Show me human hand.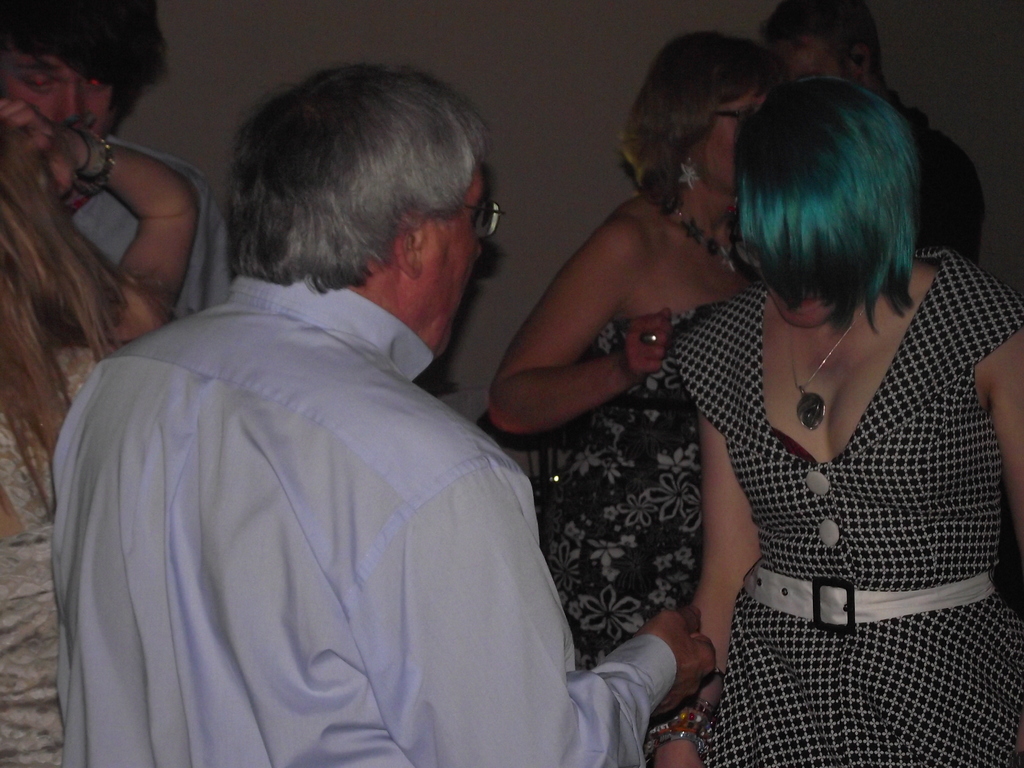
human hand is here: crop(651, 744, 705, 767).
